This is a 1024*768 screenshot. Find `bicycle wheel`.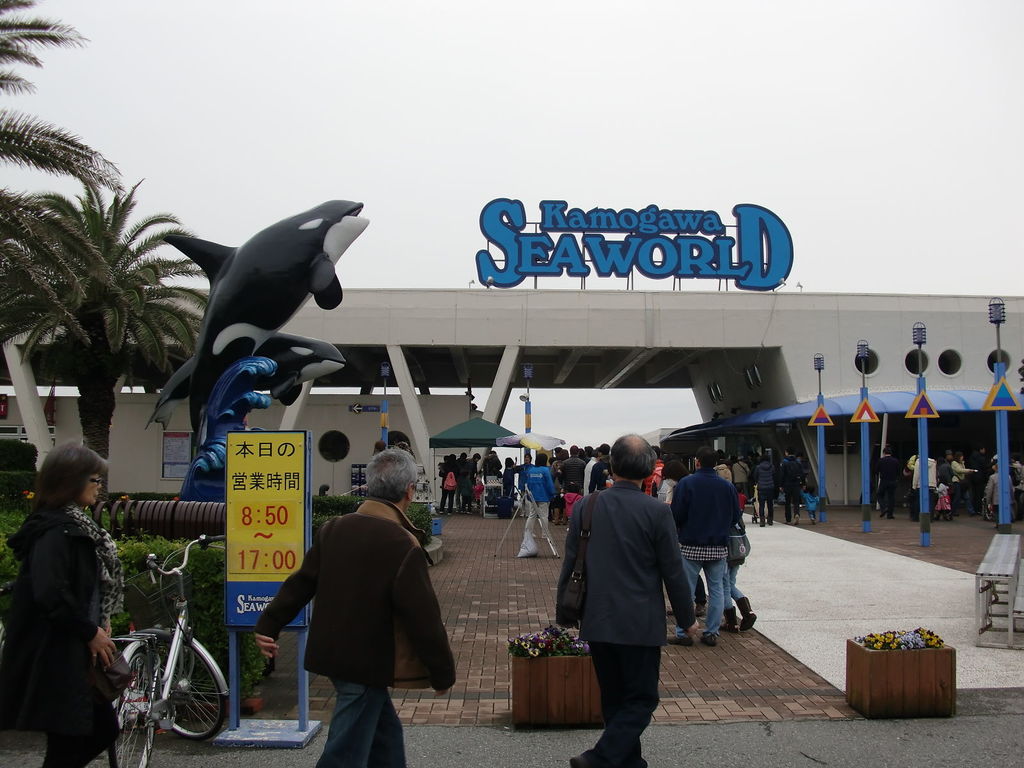
Bounding box: detection(111, 652, 152, 767).
